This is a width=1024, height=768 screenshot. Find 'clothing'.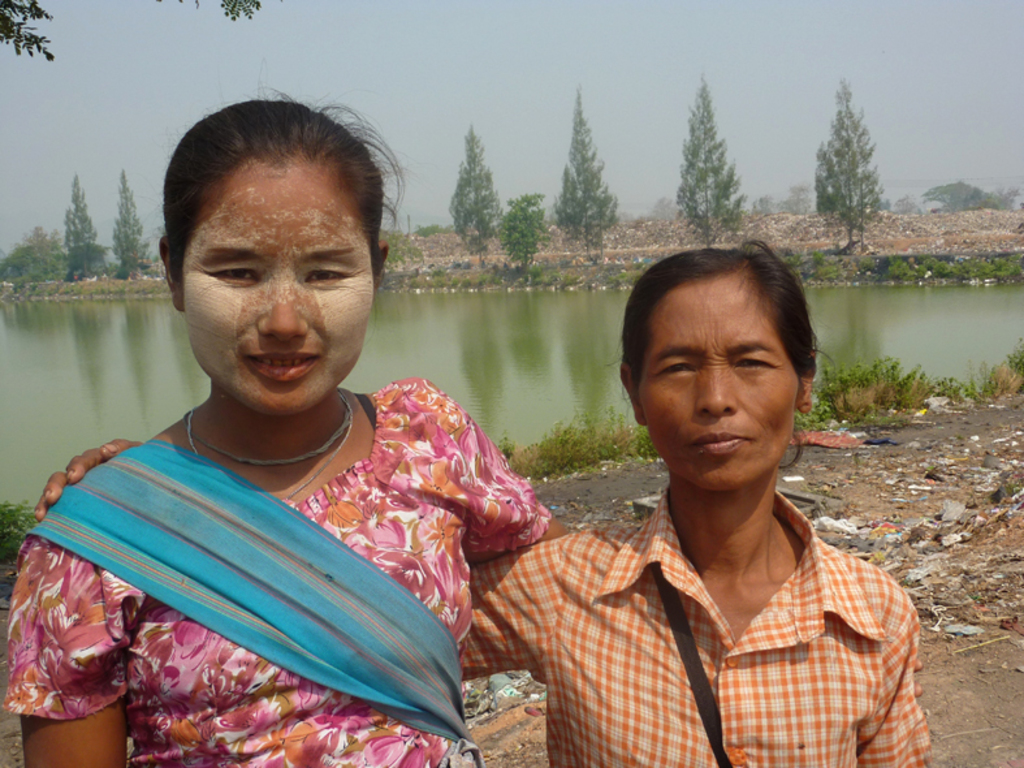
Bounding box: bbox(449, 475, 937, 767).
